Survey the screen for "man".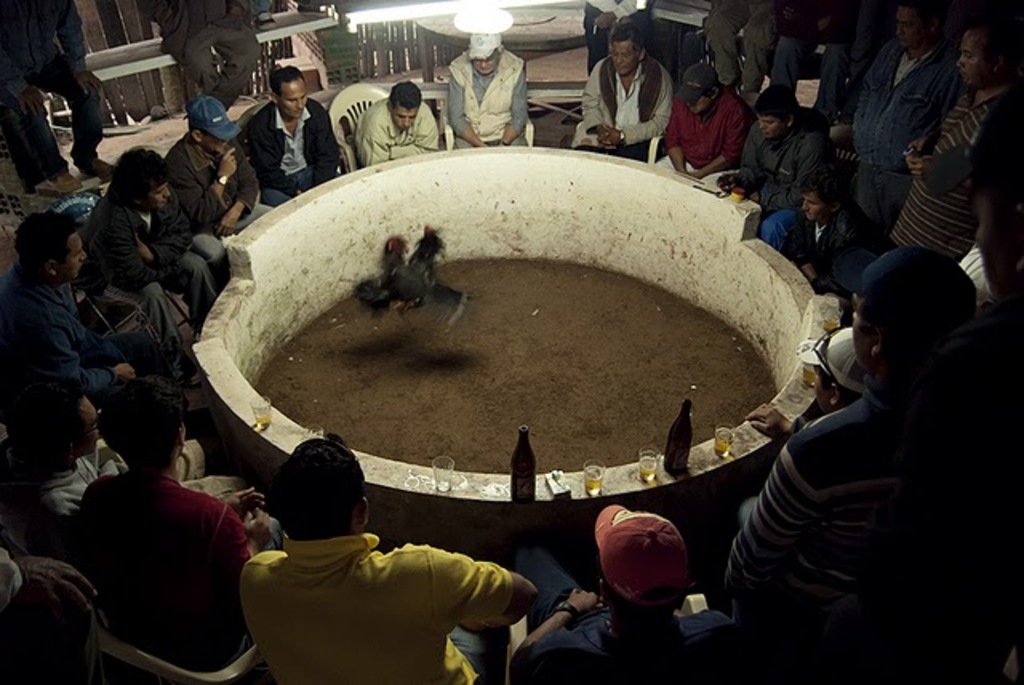
Survey found: bbox=(451, 32, 530, 160).
